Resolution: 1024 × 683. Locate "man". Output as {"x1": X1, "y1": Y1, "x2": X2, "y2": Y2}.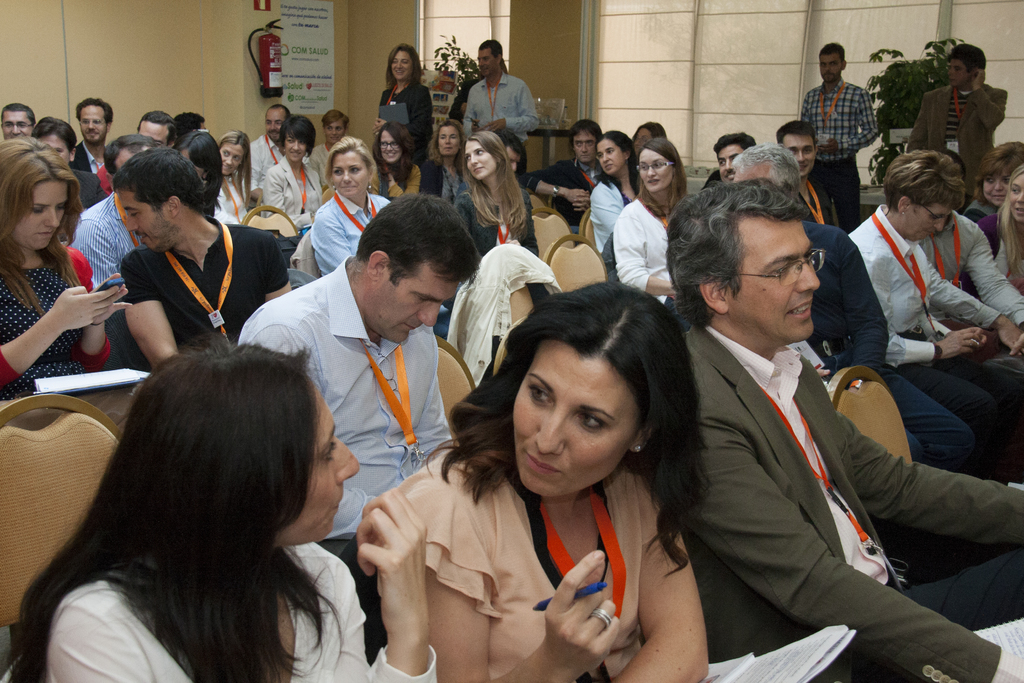
{"x1": 536, "y1": 119, "x2": 602, "y2": 231}.
